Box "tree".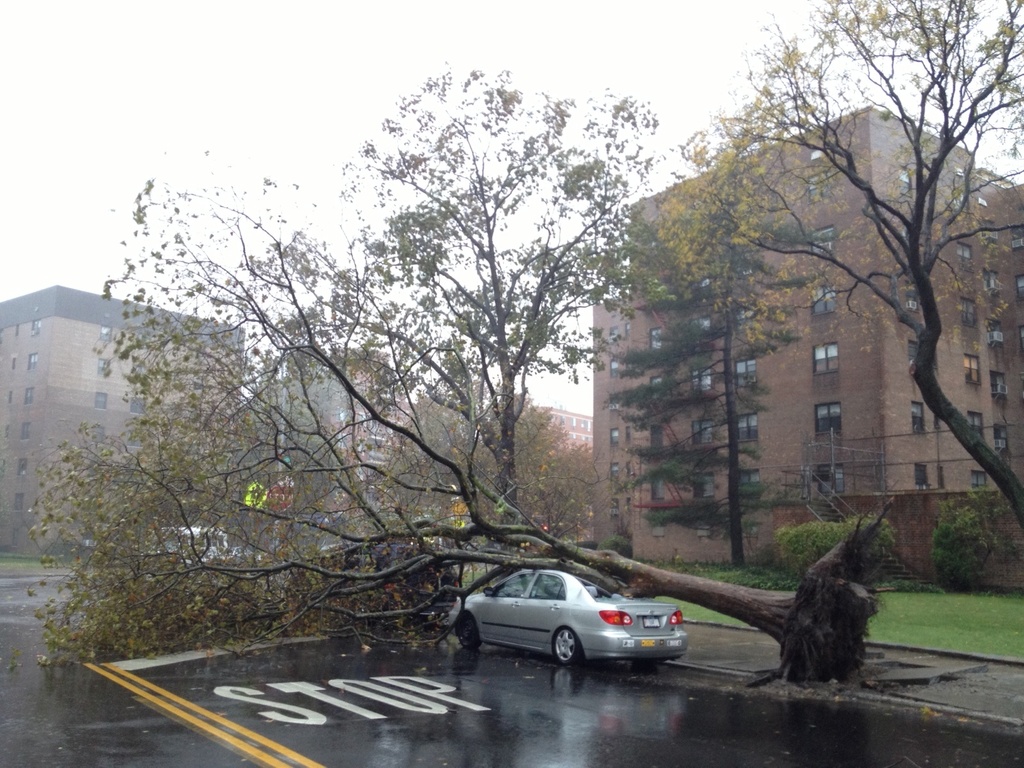
(231,62,662,547).
